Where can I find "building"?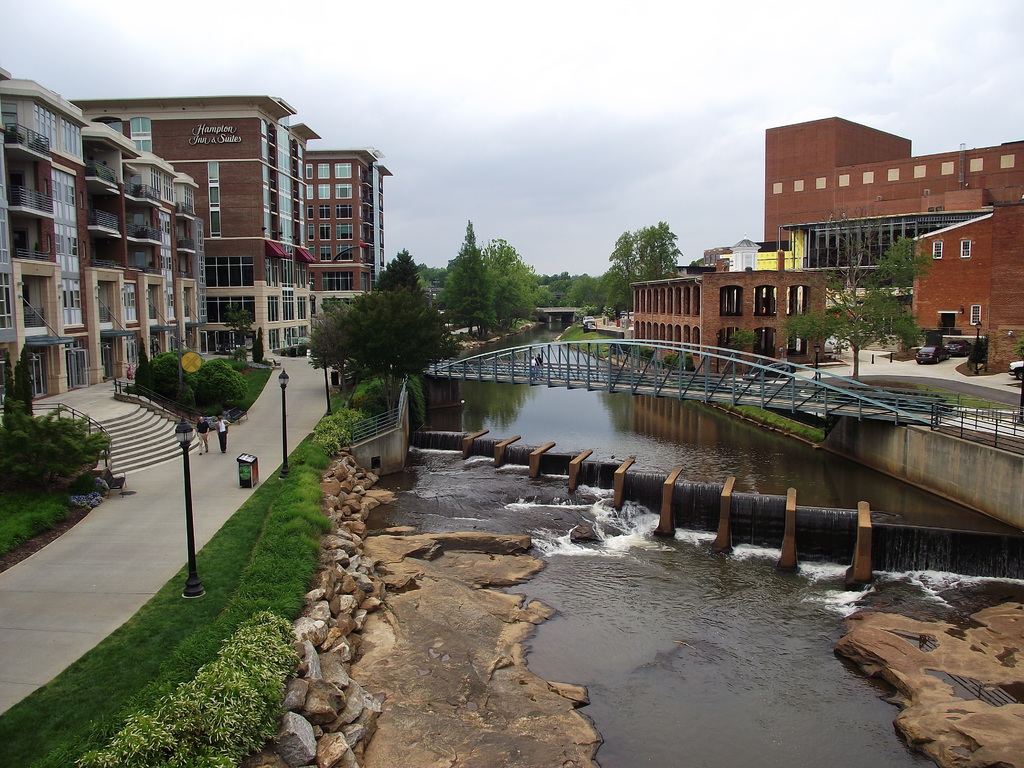
You can find it at [left=625, top=114, right=1023, bottom=389].
